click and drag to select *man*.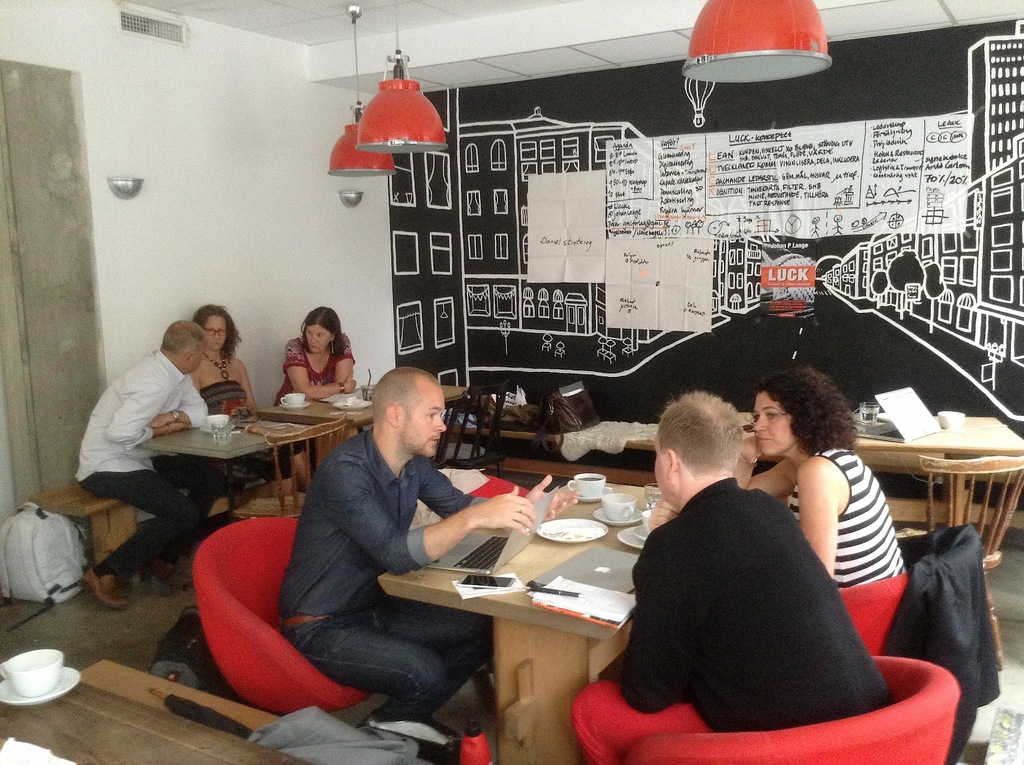
Selection: [left=213, top=349, right=507, bottom=732].
